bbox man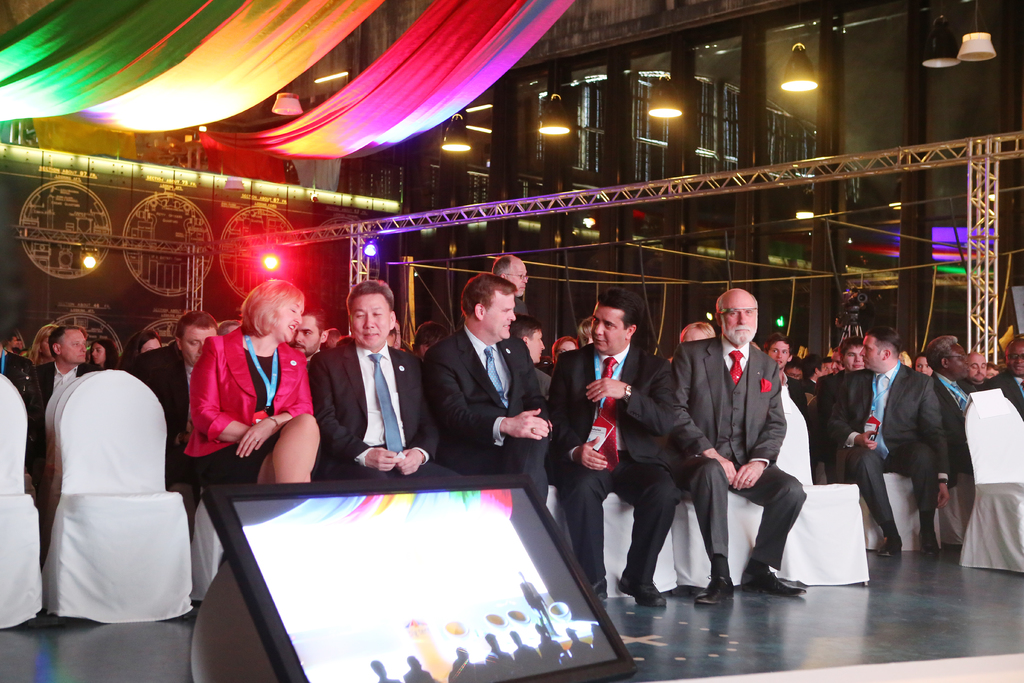
bbox(991, 334, 1023, 420)
